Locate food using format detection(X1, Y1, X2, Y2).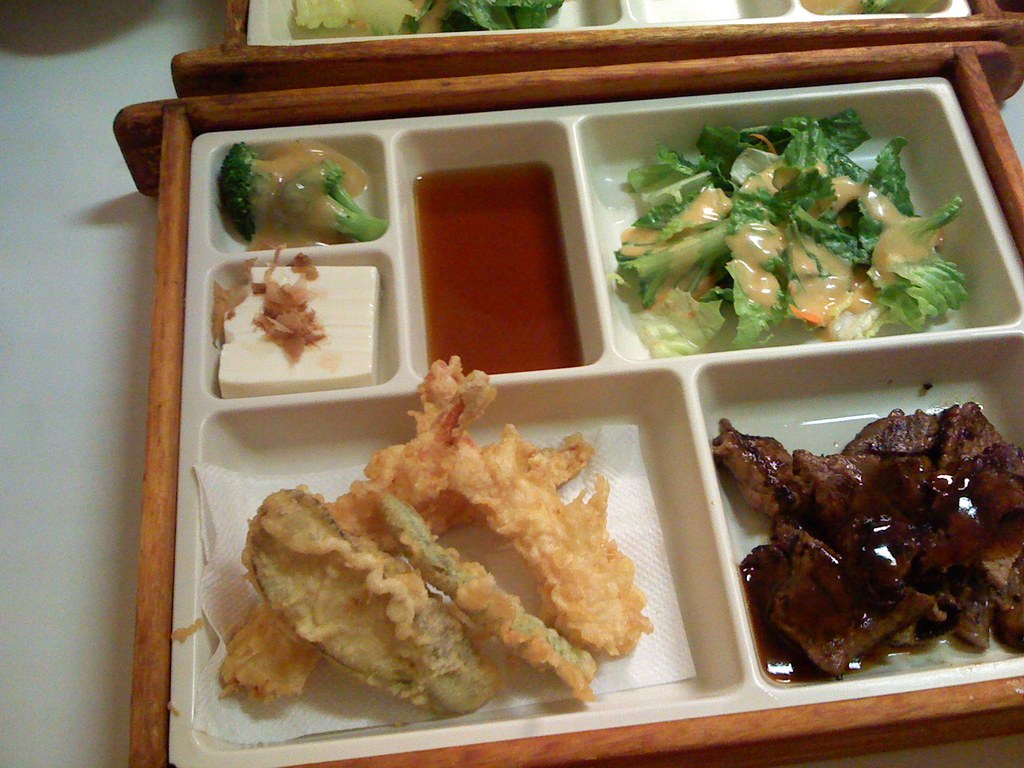
detection(292, 0, 564, 40).
